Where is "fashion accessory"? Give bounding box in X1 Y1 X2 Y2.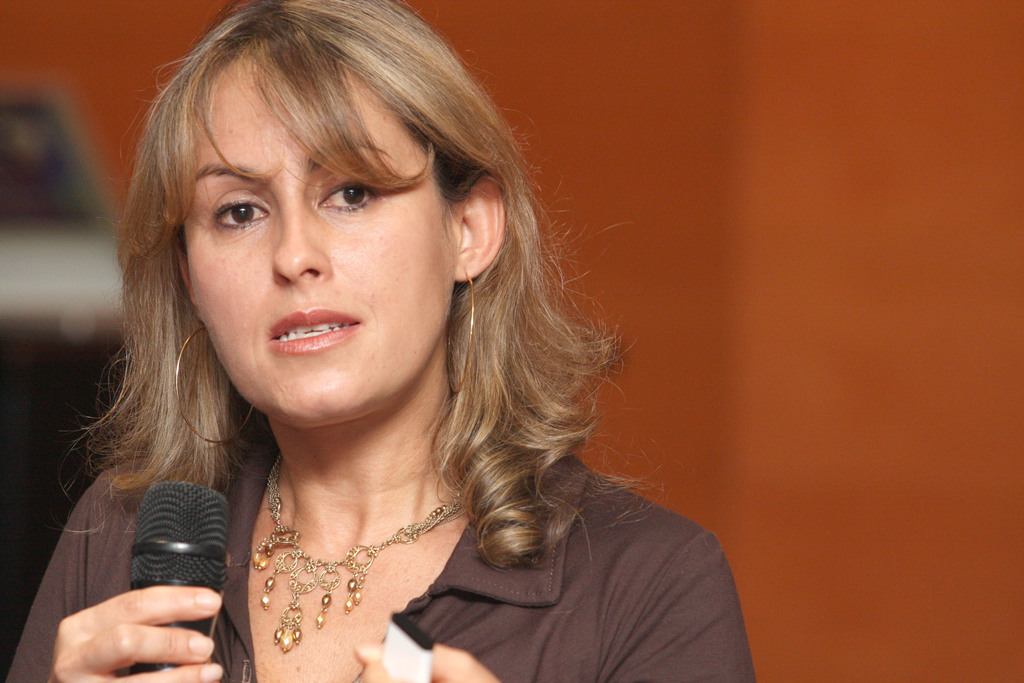
174 324 254 448.
